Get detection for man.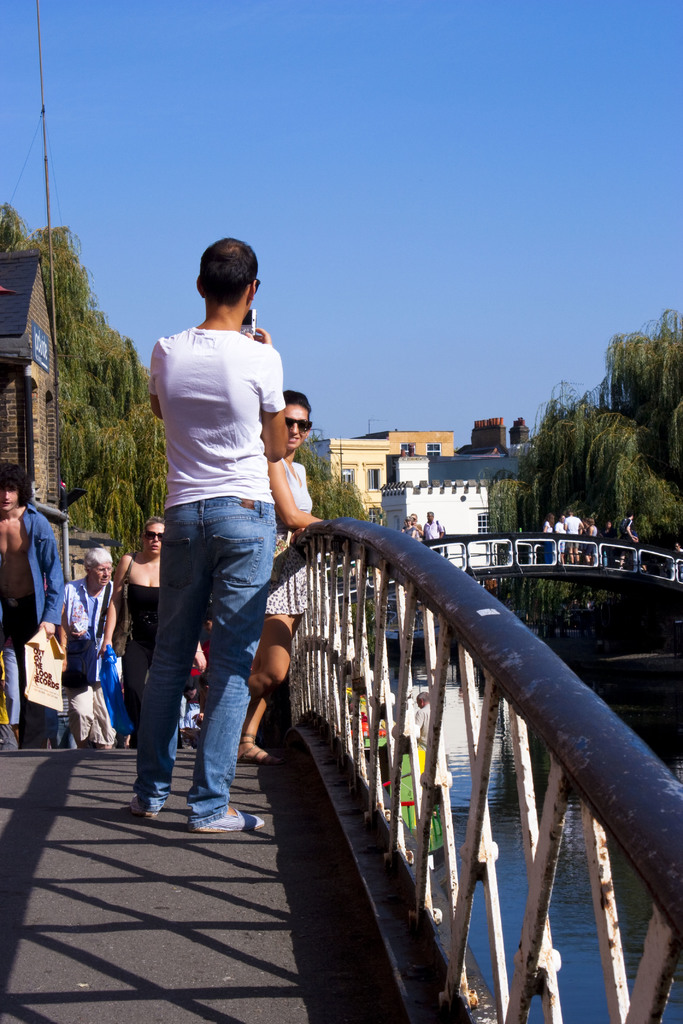
Detection: box=[420, 508, 444, 547].
